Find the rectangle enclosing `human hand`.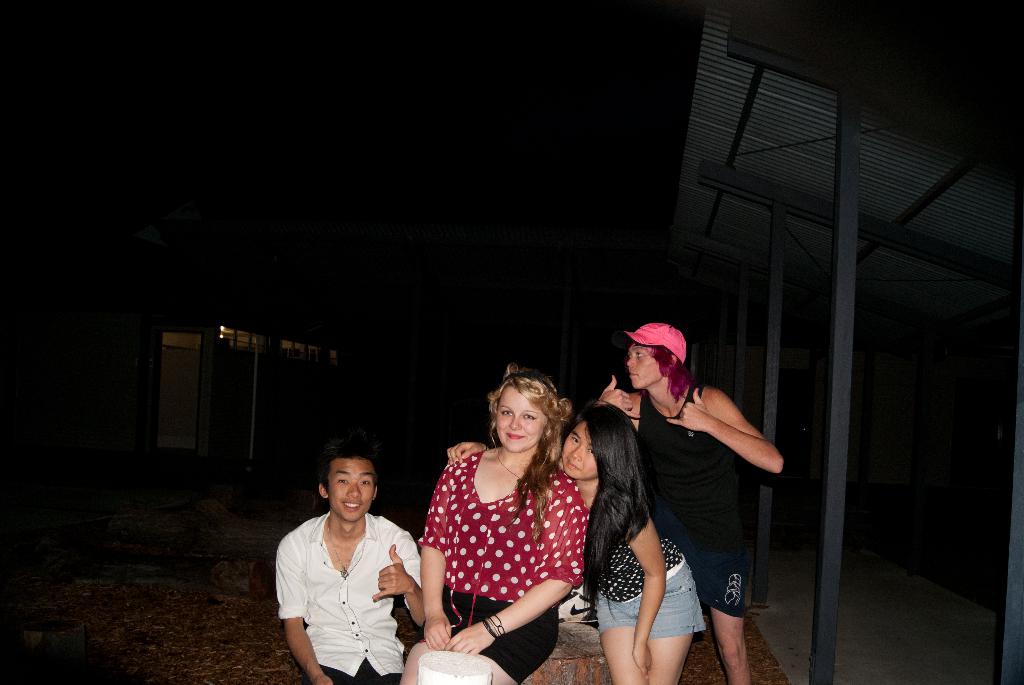
444/441/486/469.
